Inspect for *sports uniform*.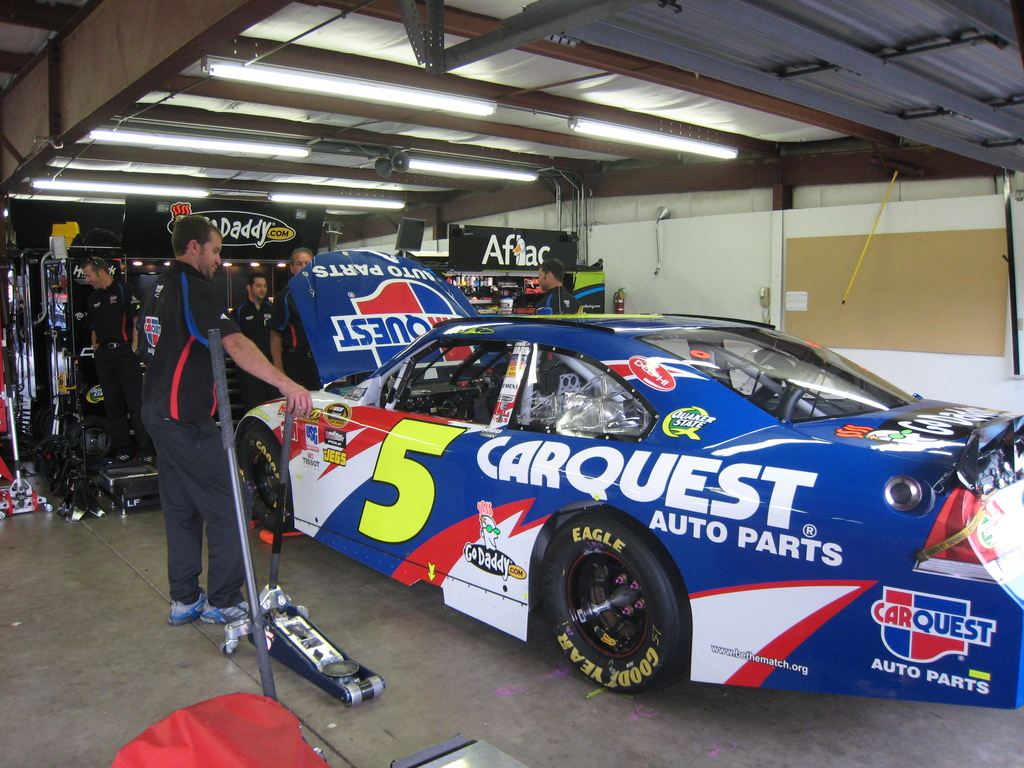
Inspection: [x1=82, y1=266, x2=143, y2=439].
